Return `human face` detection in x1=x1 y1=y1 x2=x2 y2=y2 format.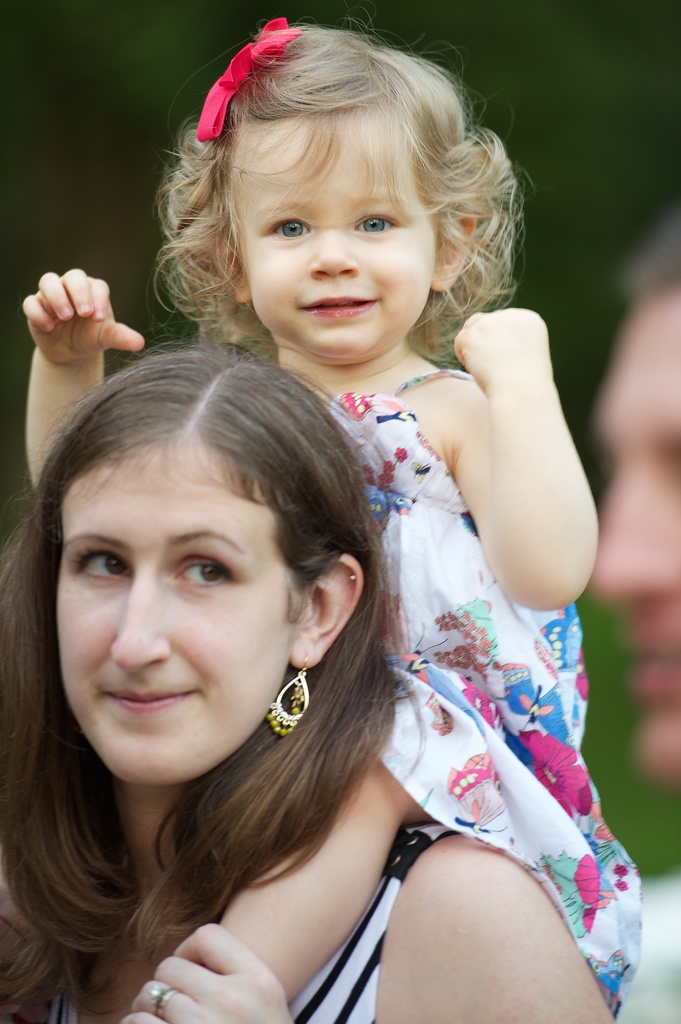
x1=586 y1=299 x2=680 y2=787.
